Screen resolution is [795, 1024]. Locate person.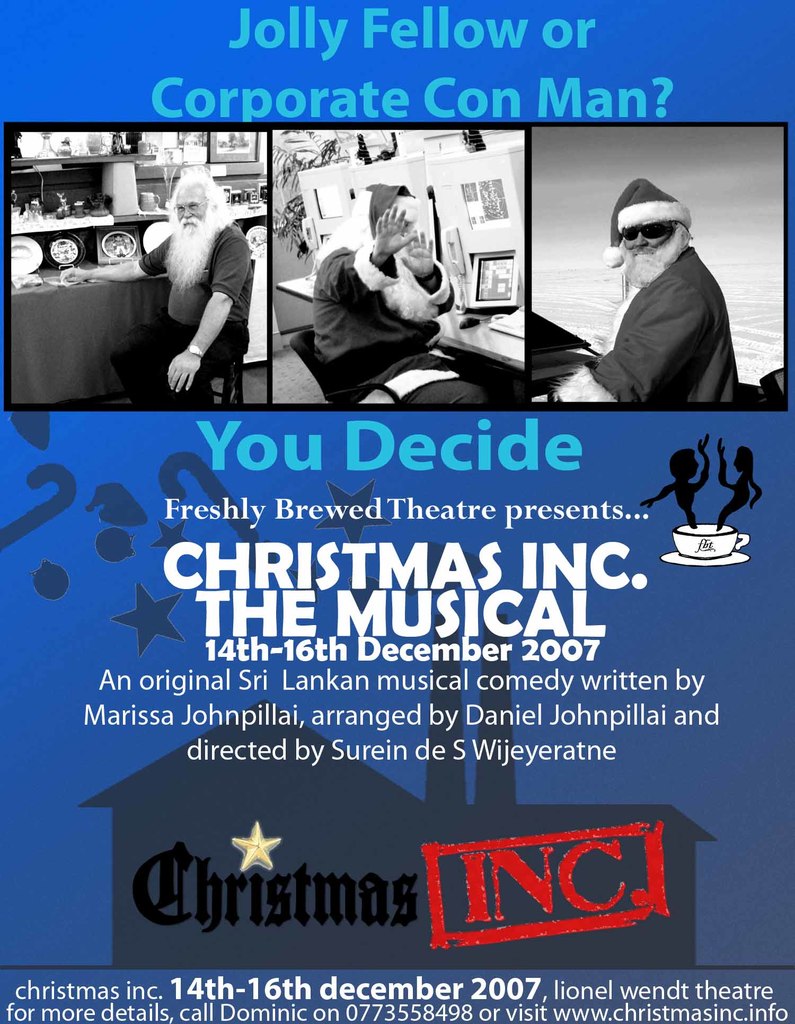
bbox=(315, 182, 484, 408).
